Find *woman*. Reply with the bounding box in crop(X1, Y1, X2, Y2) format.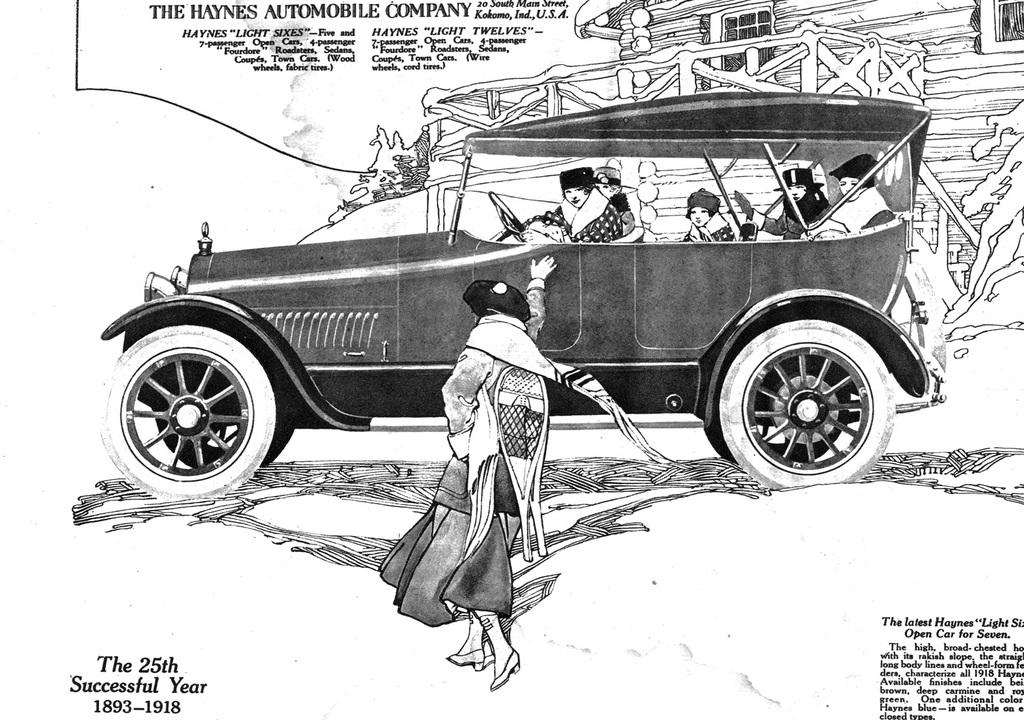
crop(733, 165, 833, 242).
